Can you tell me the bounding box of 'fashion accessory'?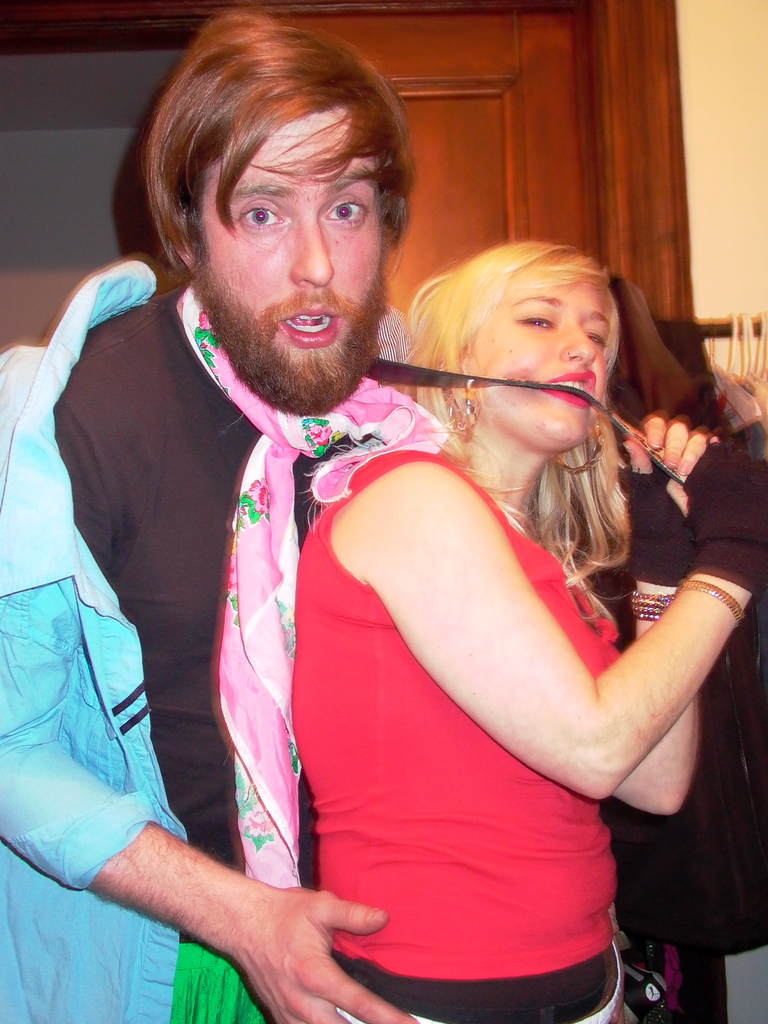
<box>527,428,612,483</box>.
